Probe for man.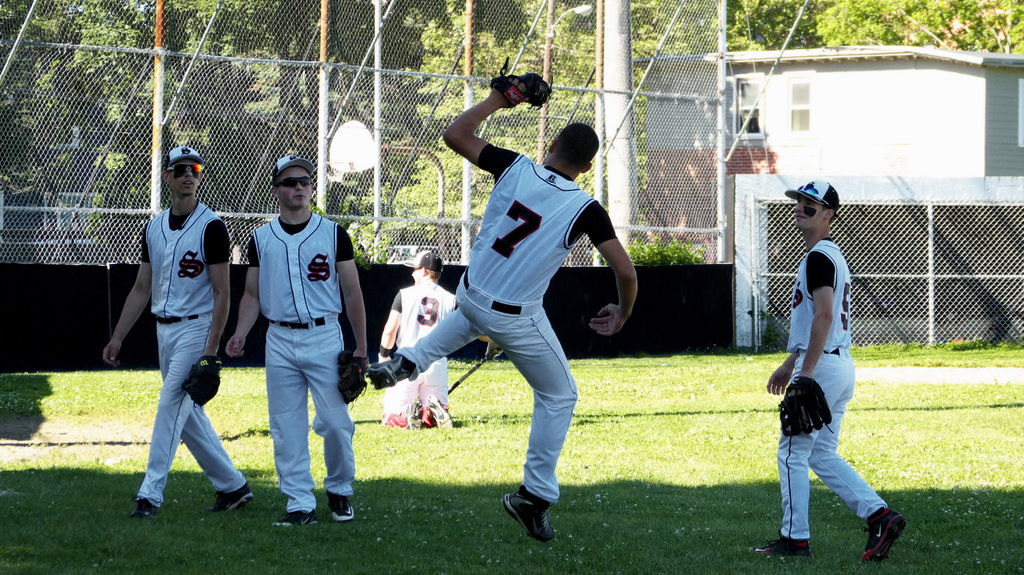
Probe result: Rect(376, 246, 489, 429).
